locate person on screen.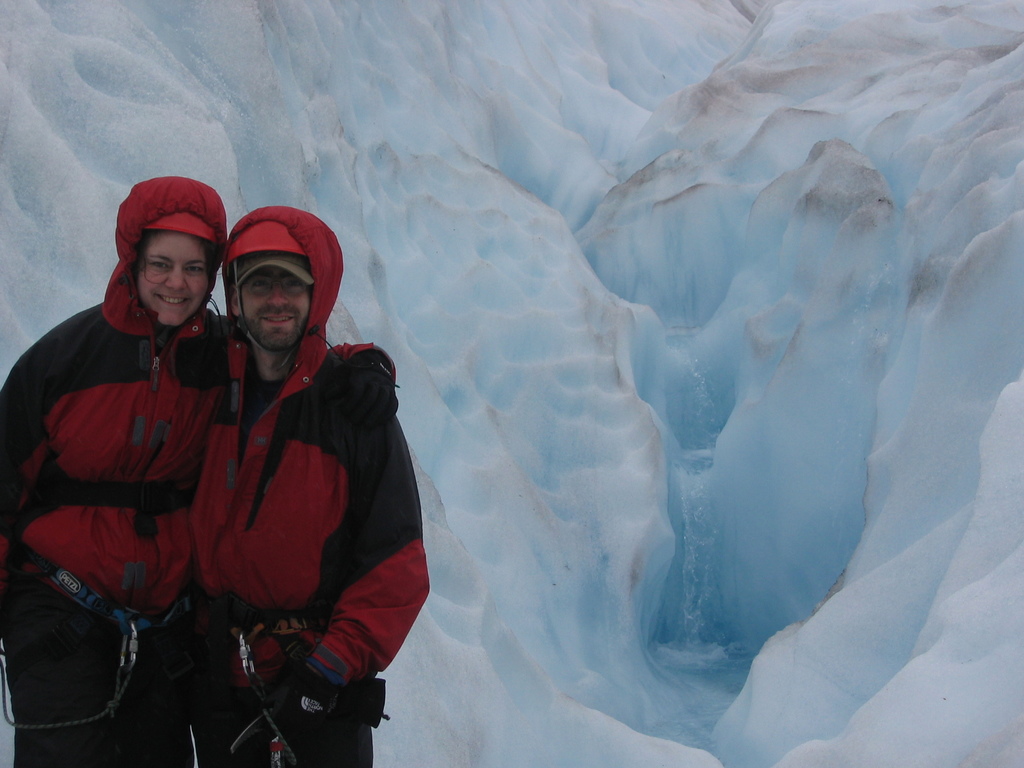
On screen at {"x1": 153, "y1": 195, "x2": 397, "y2": 752}.
